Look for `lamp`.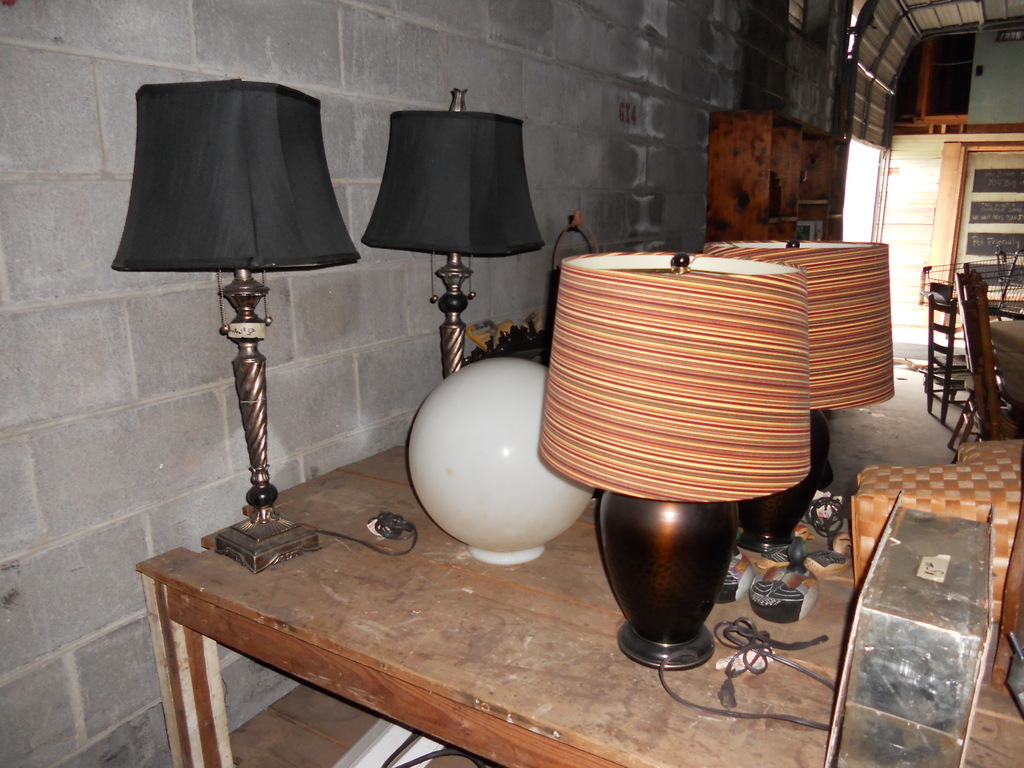
Found: (403, 355, 598, 565).
